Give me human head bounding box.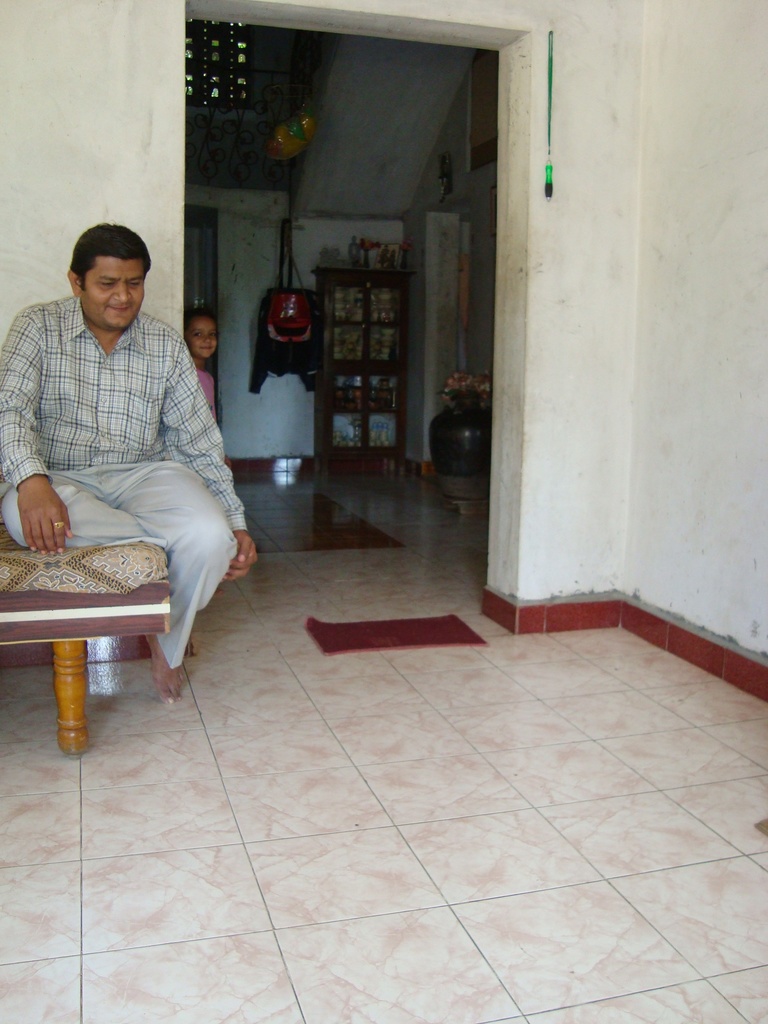
60 212 151 310.
